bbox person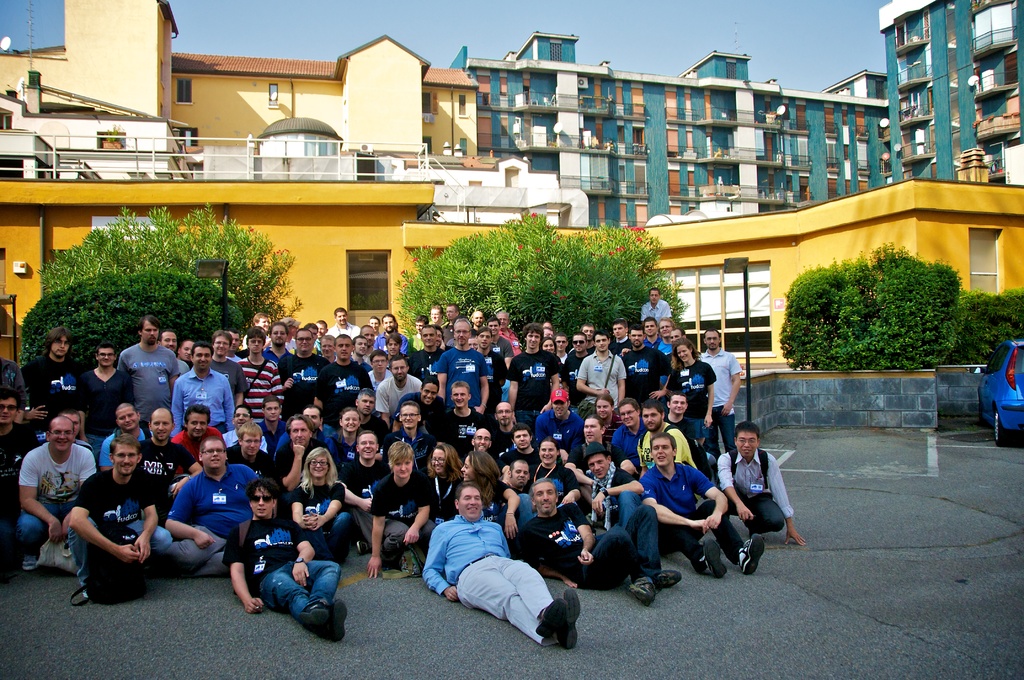
(x1=472, y1=310, x2=485, y2=330)
